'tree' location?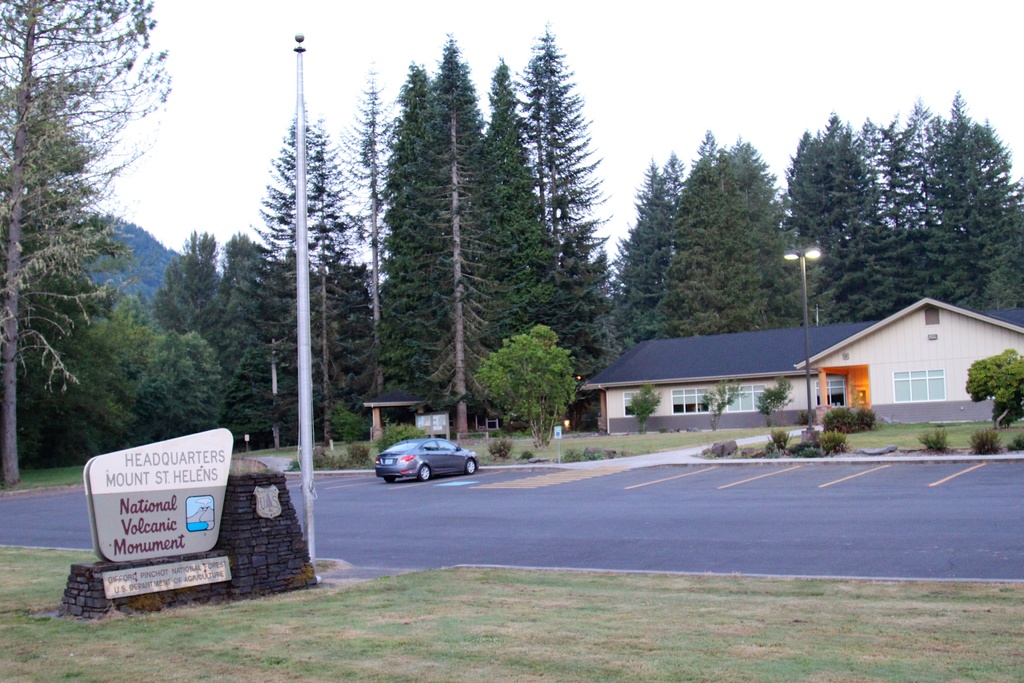
bbox=(245, 89, 391, 461)
